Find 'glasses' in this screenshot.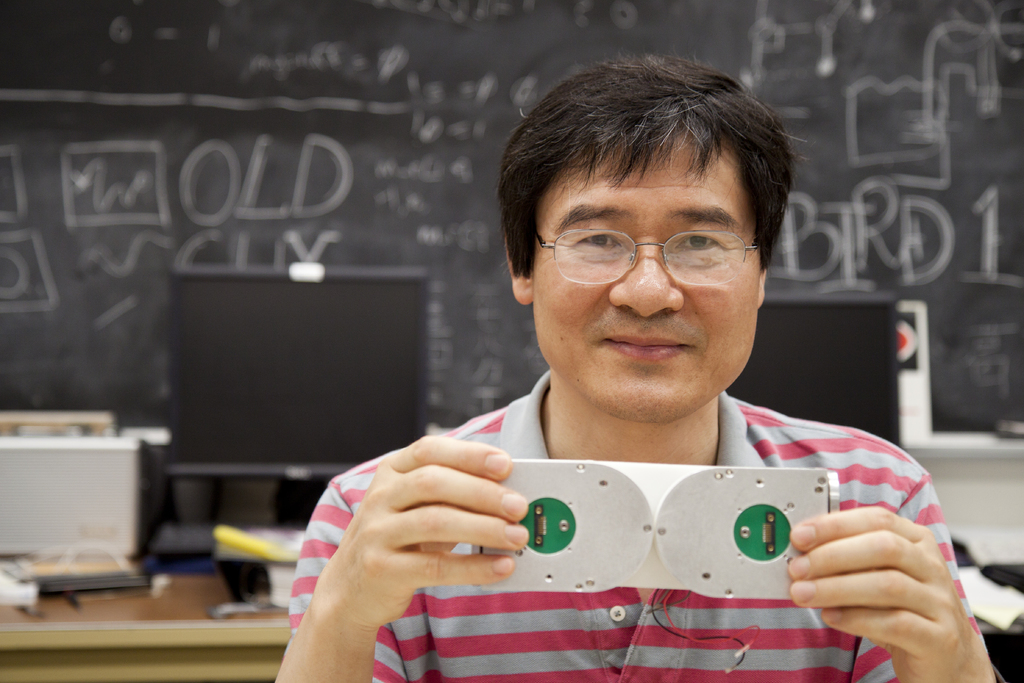
The bounding box for 'glasses' is rect(528, 217, 777, 288).
